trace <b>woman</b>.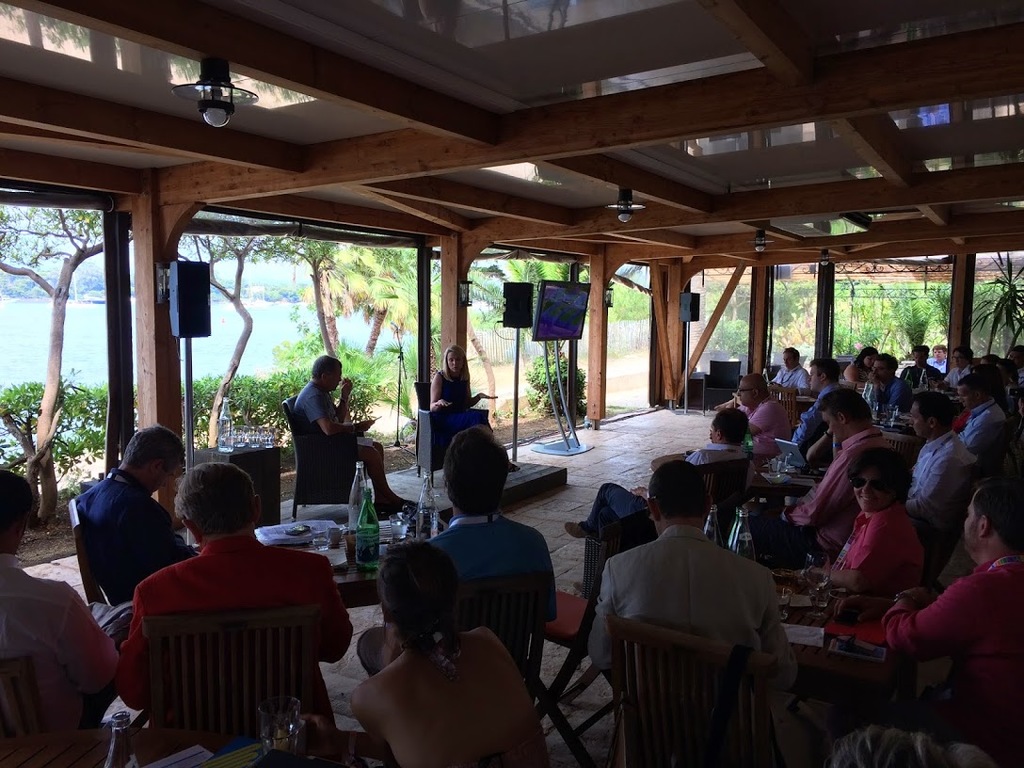
Traced to 322:551:532:767.
